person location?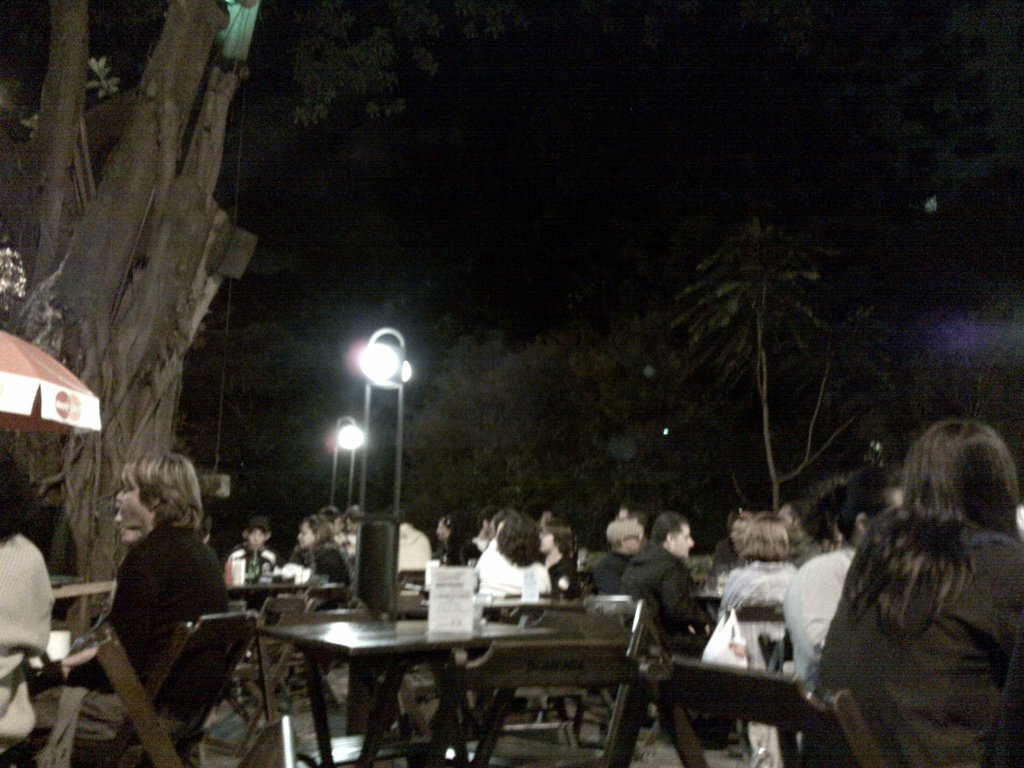
593, 511, 643, 590
